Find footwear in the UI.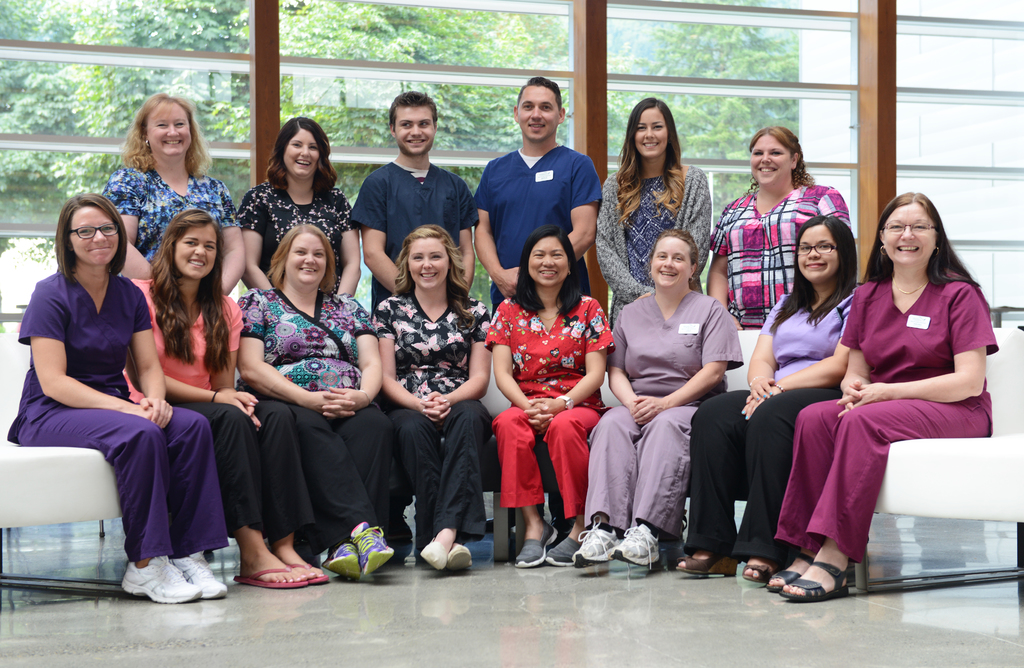
UI element at 609/524/661/568.
